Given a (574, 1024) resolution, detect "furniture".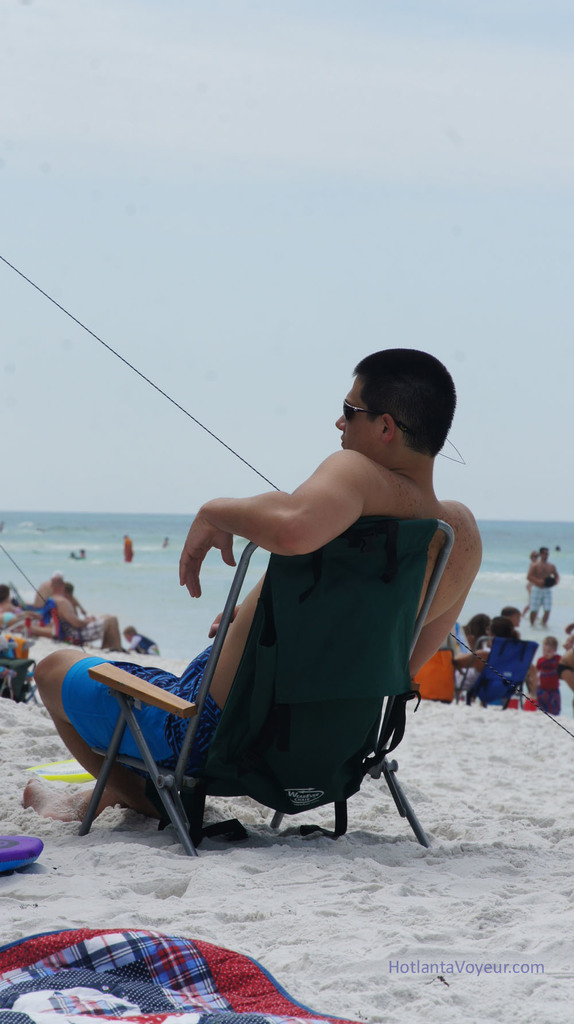
pyautogui.locateOnScreen(455, 638, 539, 712).
